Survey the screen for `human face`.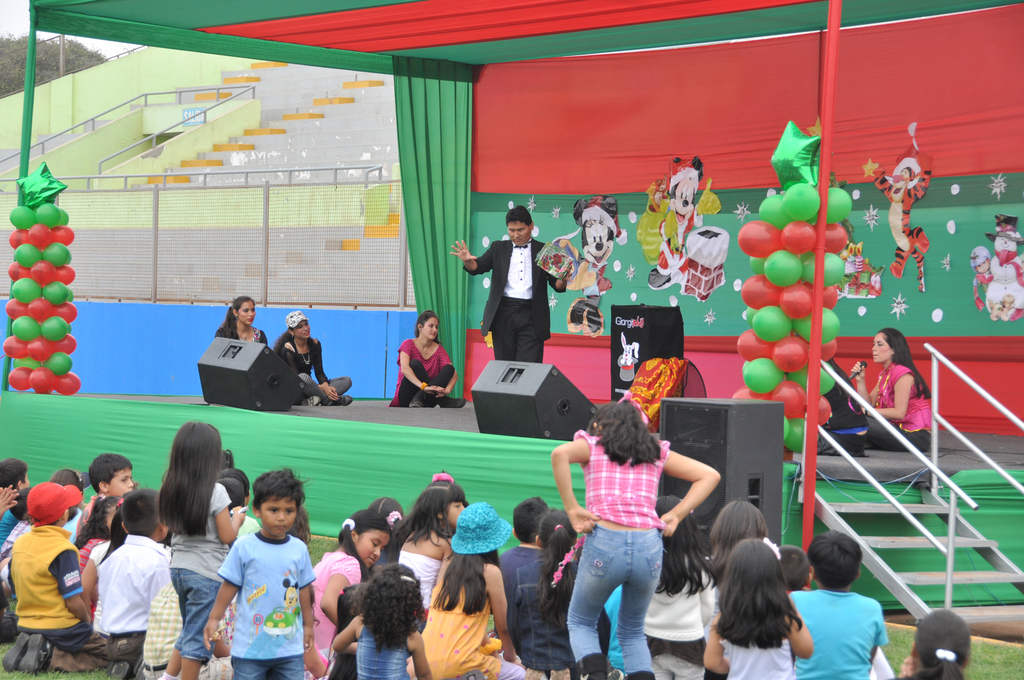
Survey found: 292, 320, 312, 339.
